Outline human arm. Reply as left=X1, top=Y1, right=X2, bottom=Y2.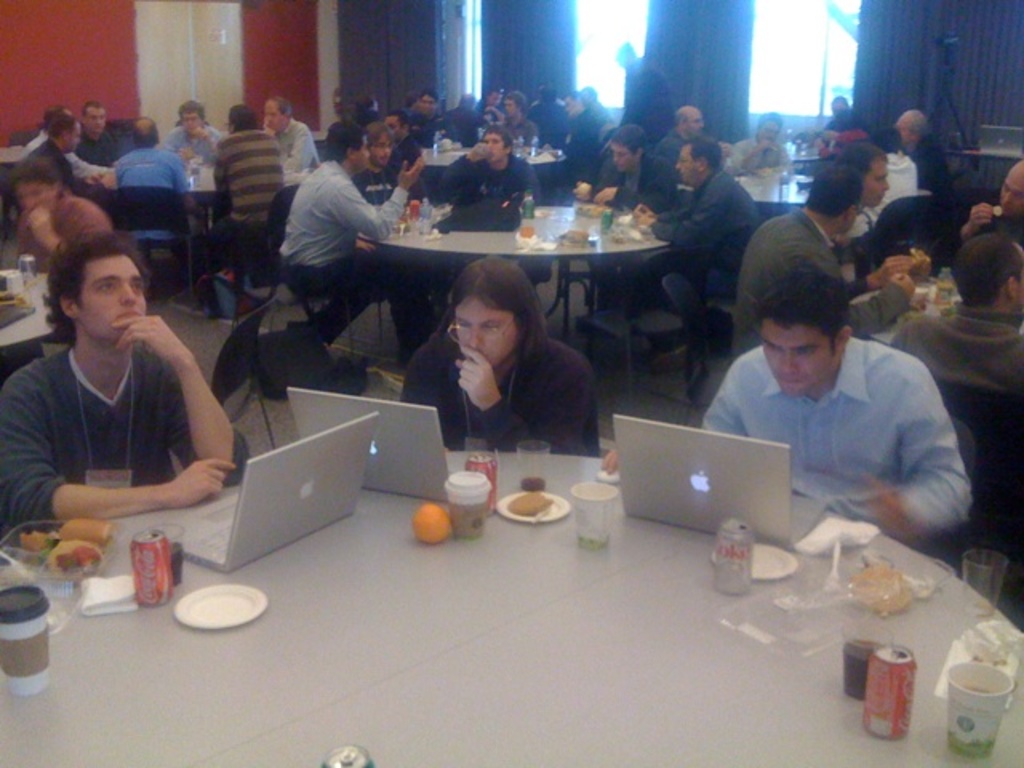
left=459, top=342, right=597, bottom=456.
